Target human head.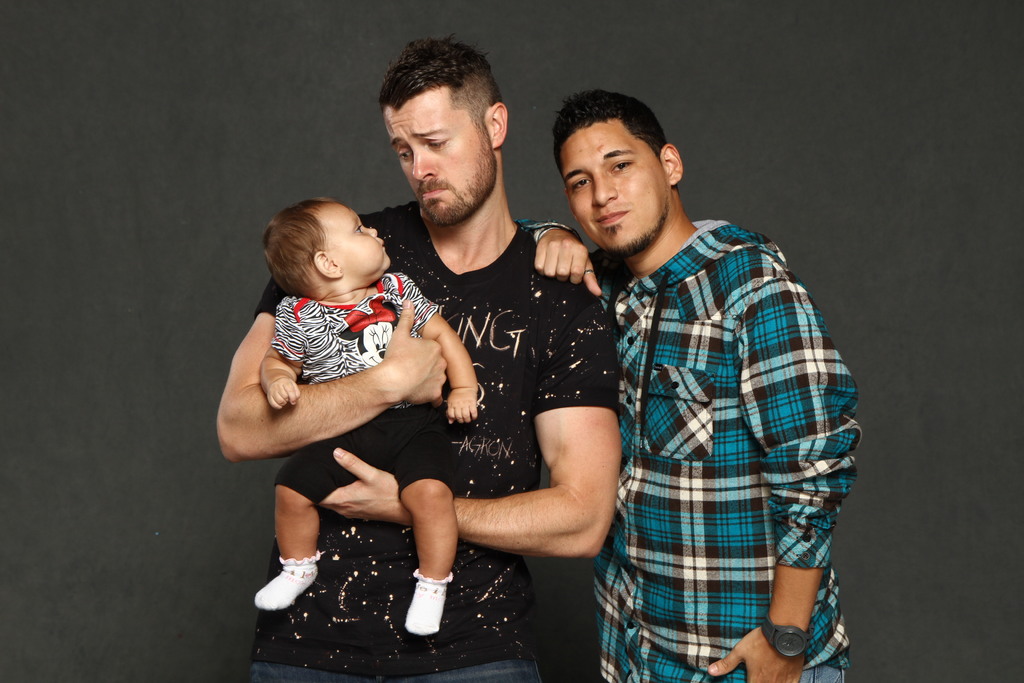
Target region: box(260, 194, 392, 298).
